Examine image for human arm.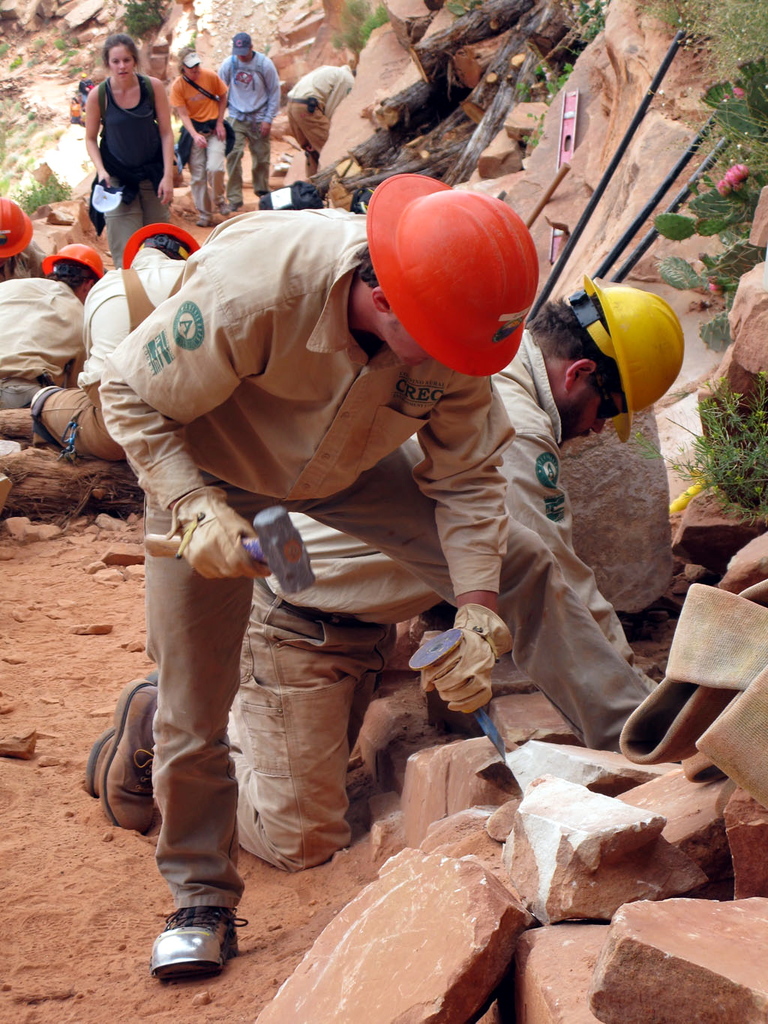
Examination result: (x1=205, y1=68, x2=229, y2=137).
